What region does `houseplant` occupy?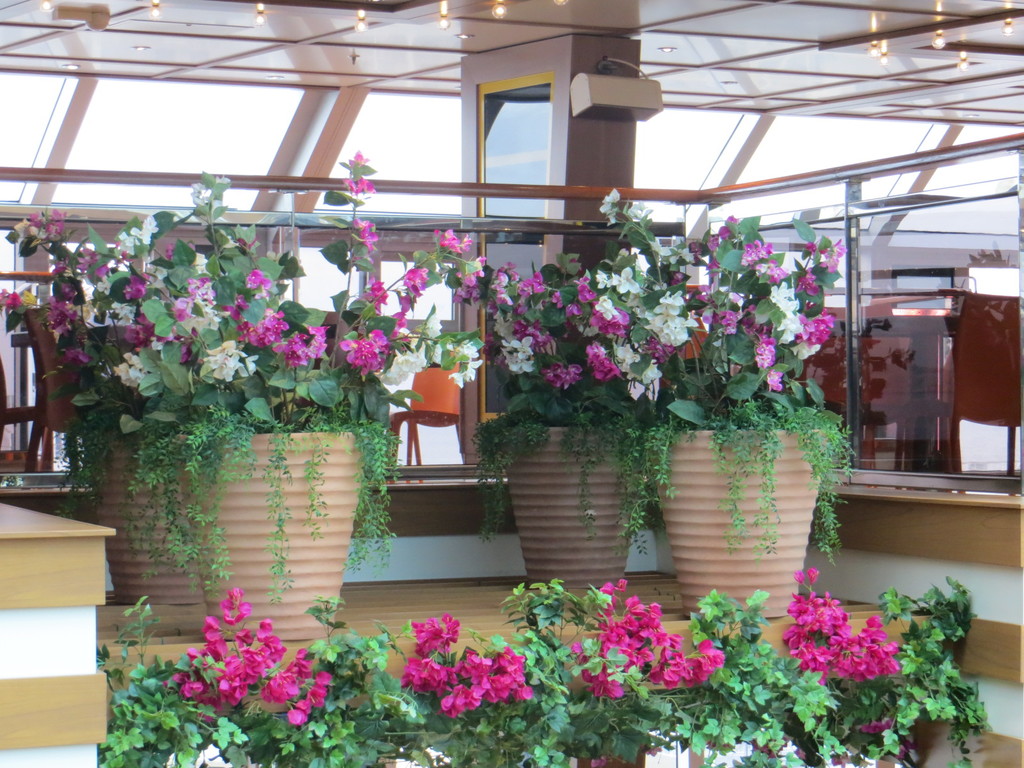
<bbox>102, 576, 412, 767</bbox>.
